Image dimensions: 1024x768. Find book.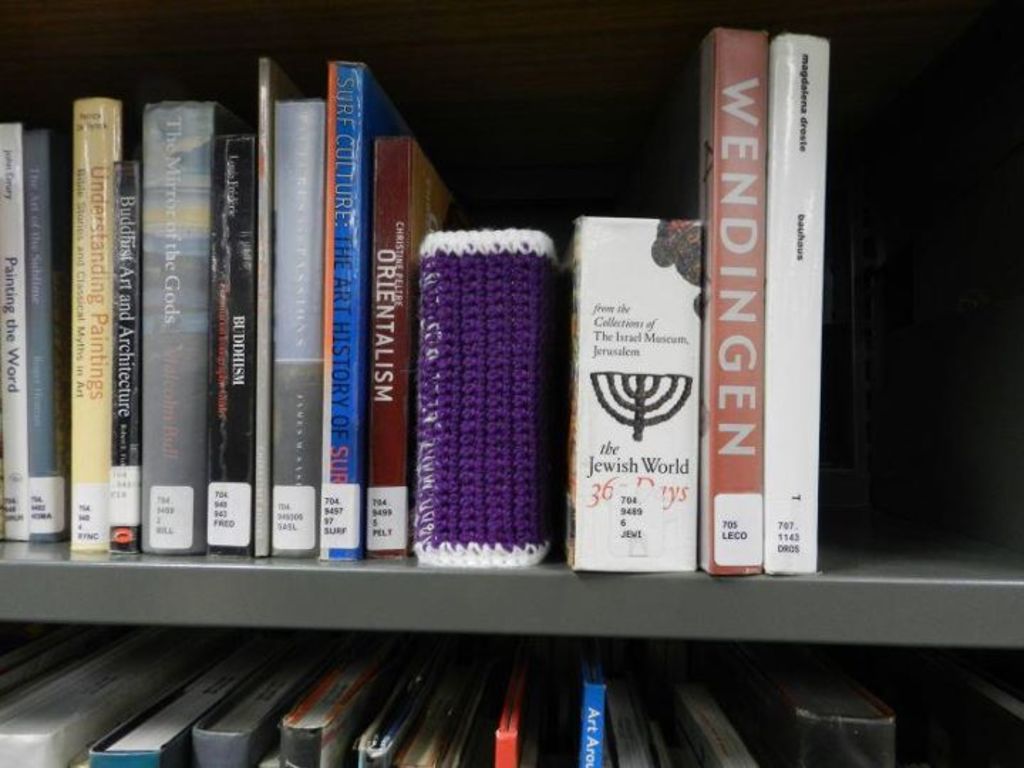
crop(697, 26, 767, 583).
